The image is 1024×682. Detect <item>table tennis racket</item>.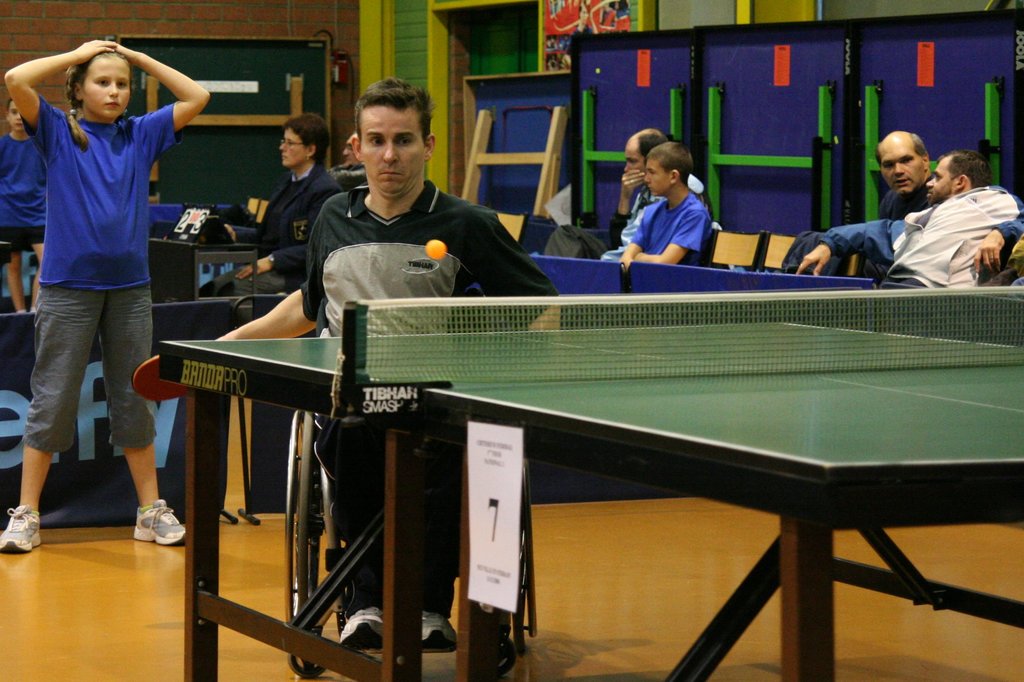
Detection: <box>130,352,189,403</box>.
